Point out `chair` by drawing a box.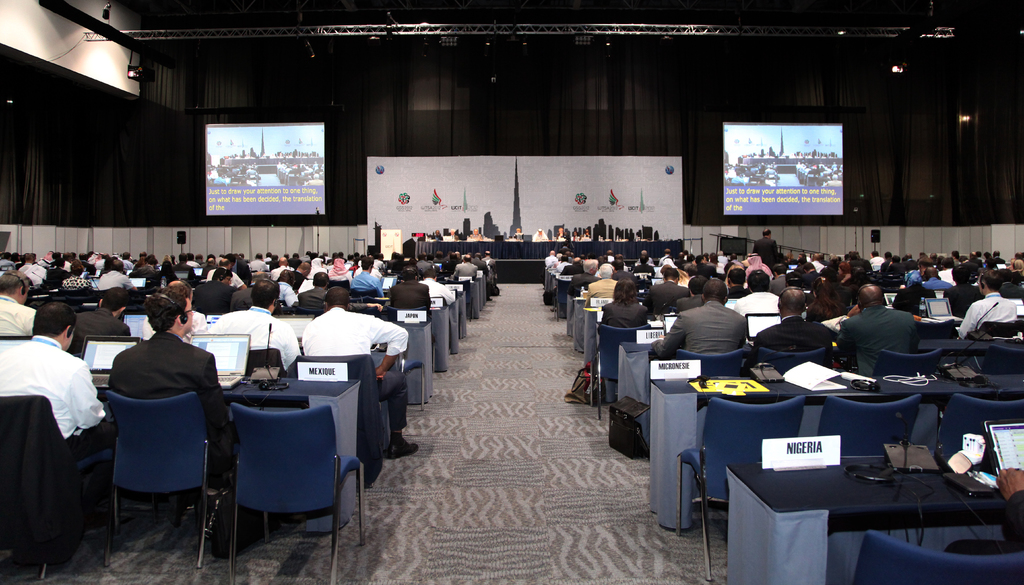
box(938, 395, 1023, 459).
